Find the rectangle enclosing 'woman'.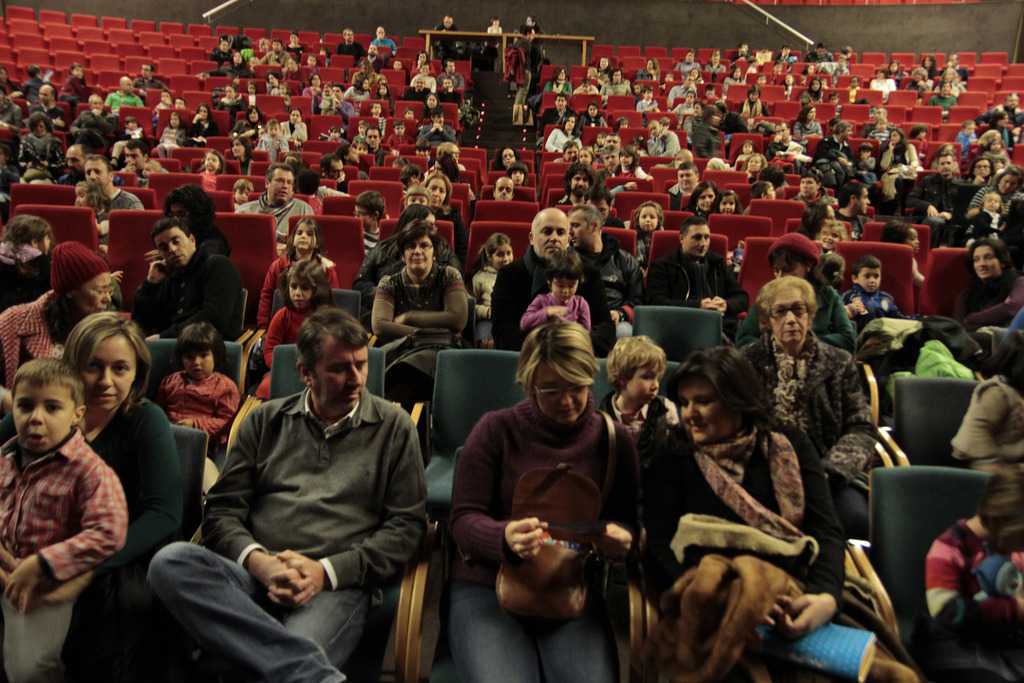
bbox(777, 45, 799, 63).
